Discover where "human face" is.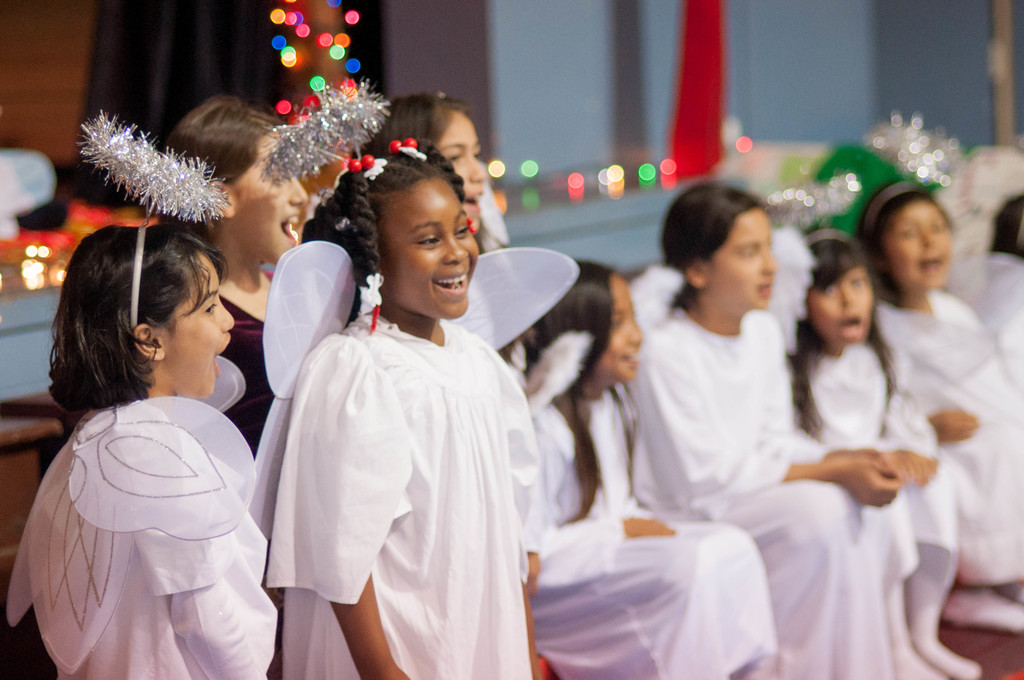
Discovered at Rect(433, 110, 489, 220).
